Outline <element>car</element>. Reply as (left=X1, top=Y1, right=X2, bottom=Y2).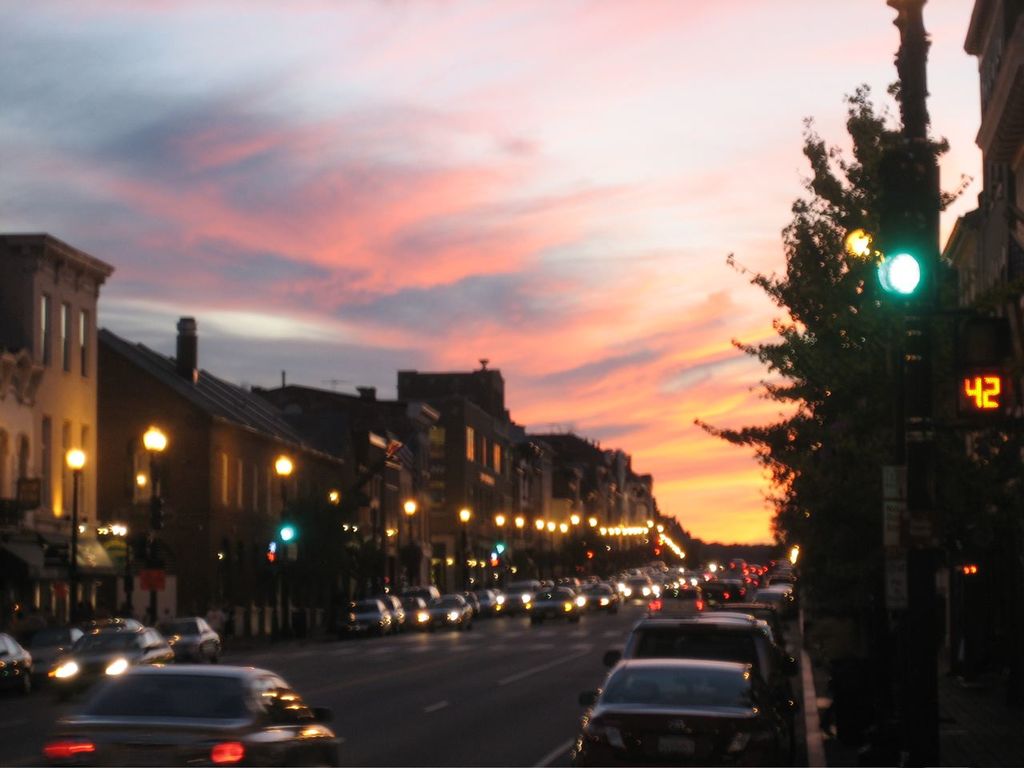
(left=16, top=662, right=362, bottom=767).
